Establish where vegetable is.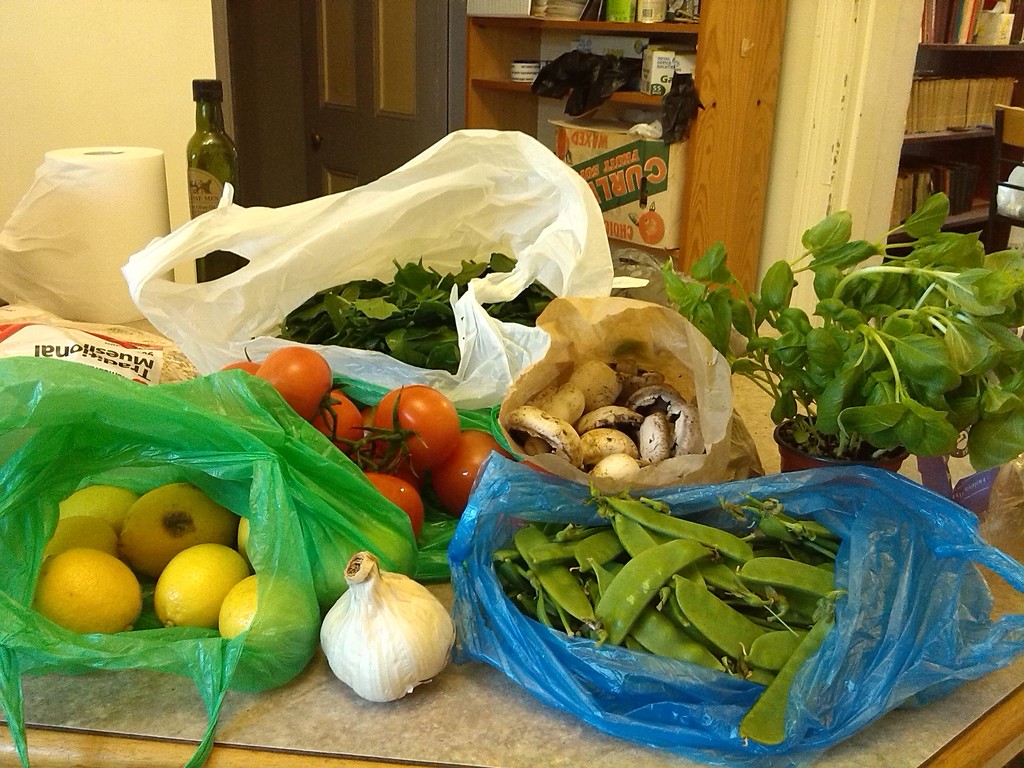
Established at bbox=(302, 568, 459, 704).
